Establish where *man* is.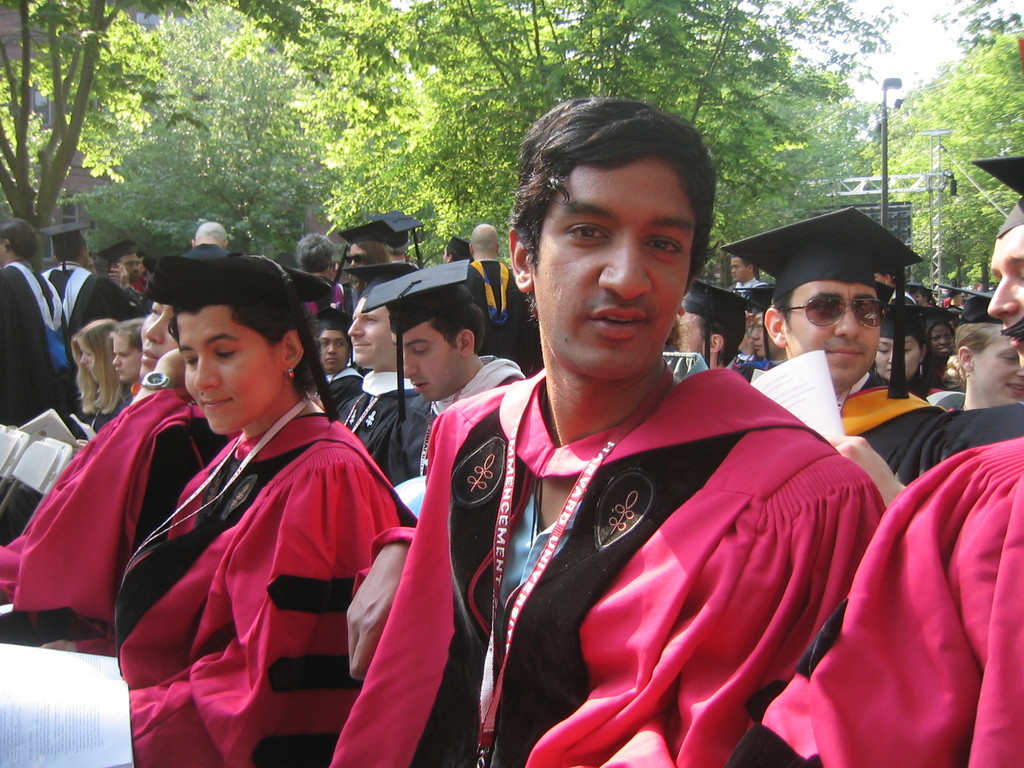
Established at left=0, top=220, right=75, bottom=429.
